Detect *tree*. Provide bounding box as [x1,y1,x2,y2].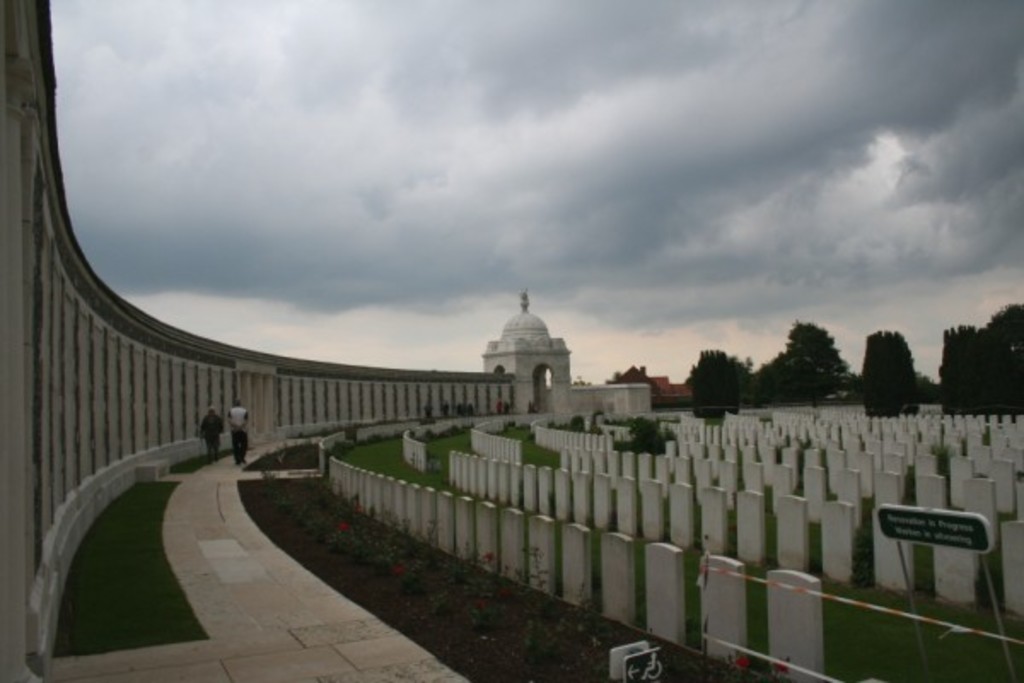
[858,330,930,422].
